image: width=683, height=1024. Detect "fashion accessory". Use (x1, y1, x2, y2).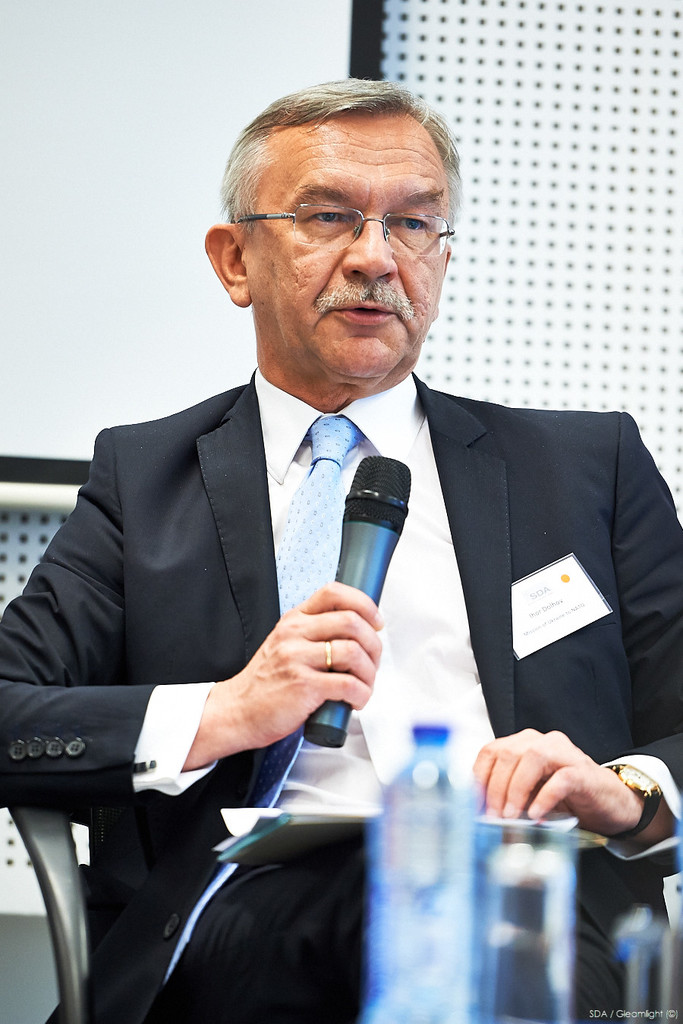
(324, 638, 331, 670).
